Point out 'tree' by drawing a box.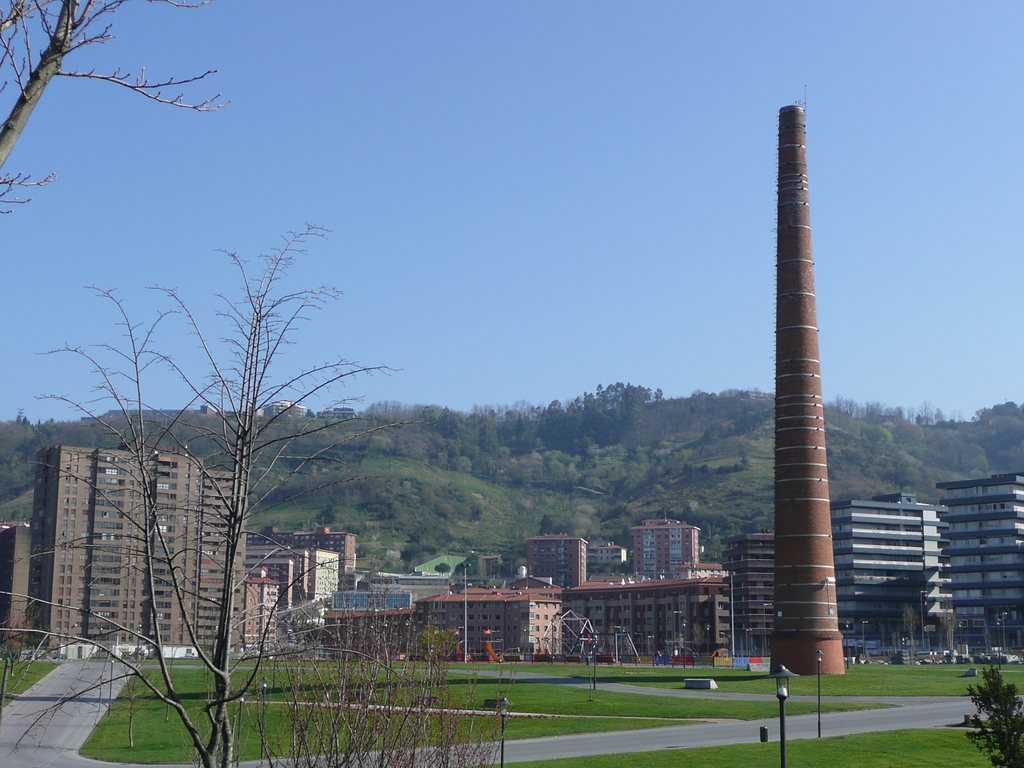
<bbox>830, 390, 864, 414</bbox>.
